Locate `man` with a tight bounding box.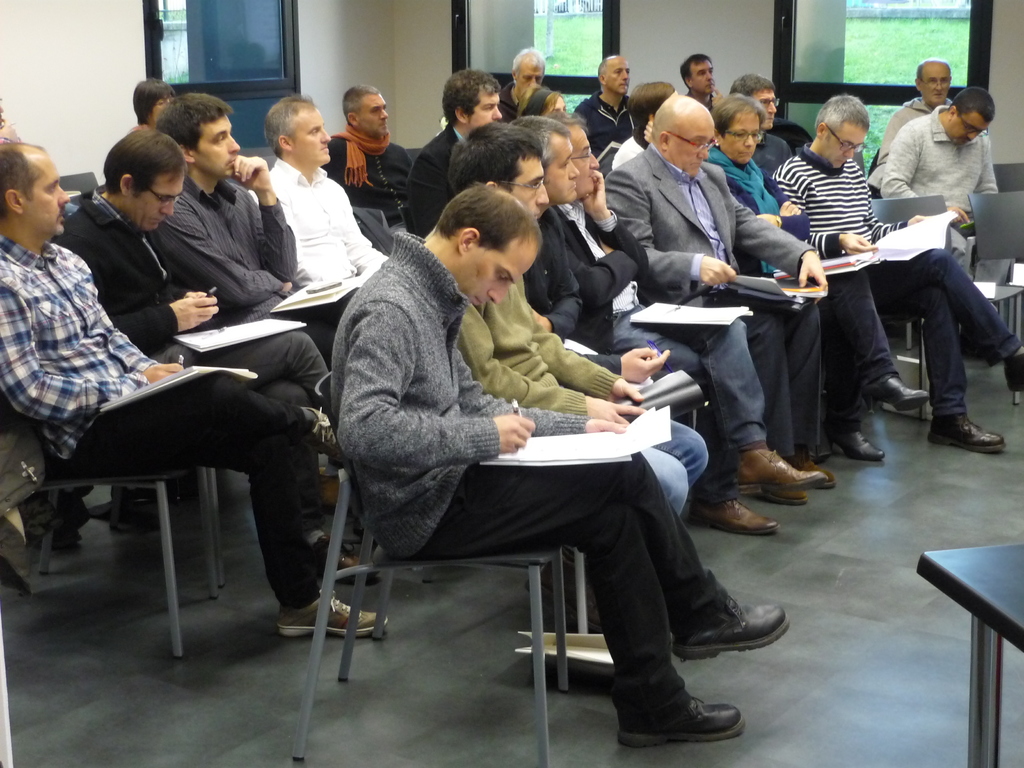
<region>156, 94, 358, 360</region>.
